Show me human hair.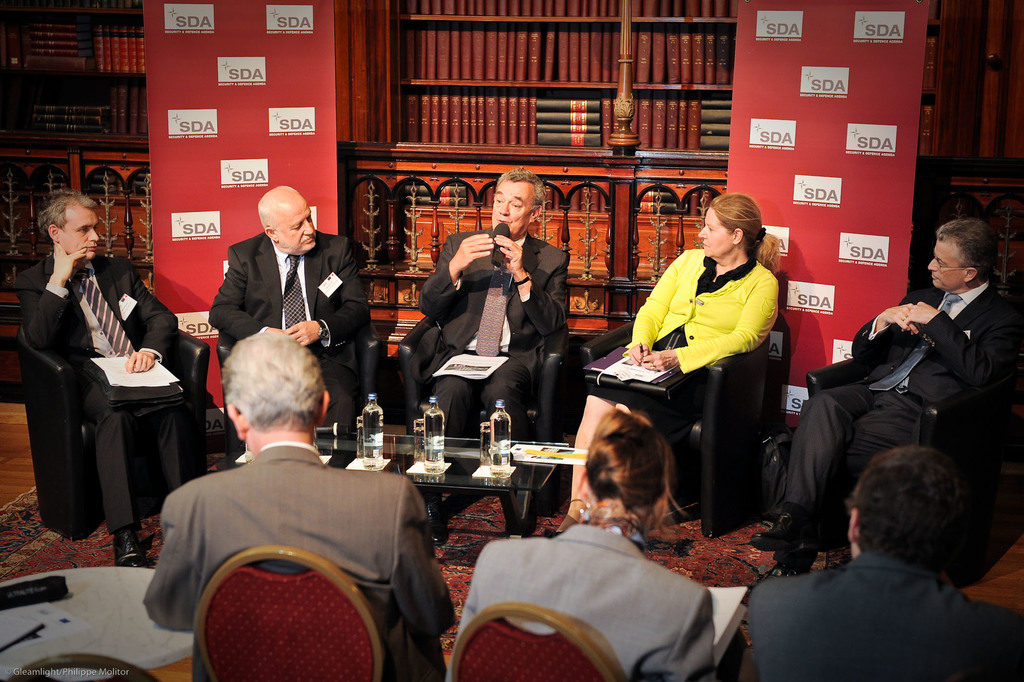
human hair is here: 575/414/696/547.
